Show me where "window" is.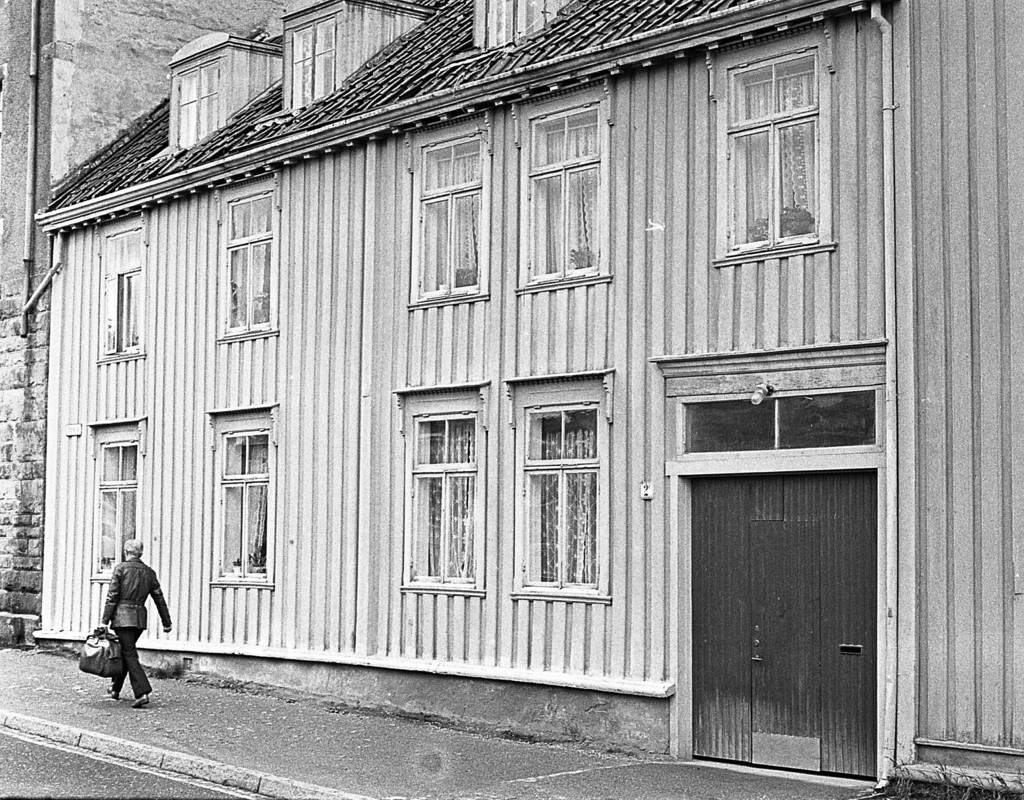
"window" is at <region>509, 95, 613, 295</region>.
